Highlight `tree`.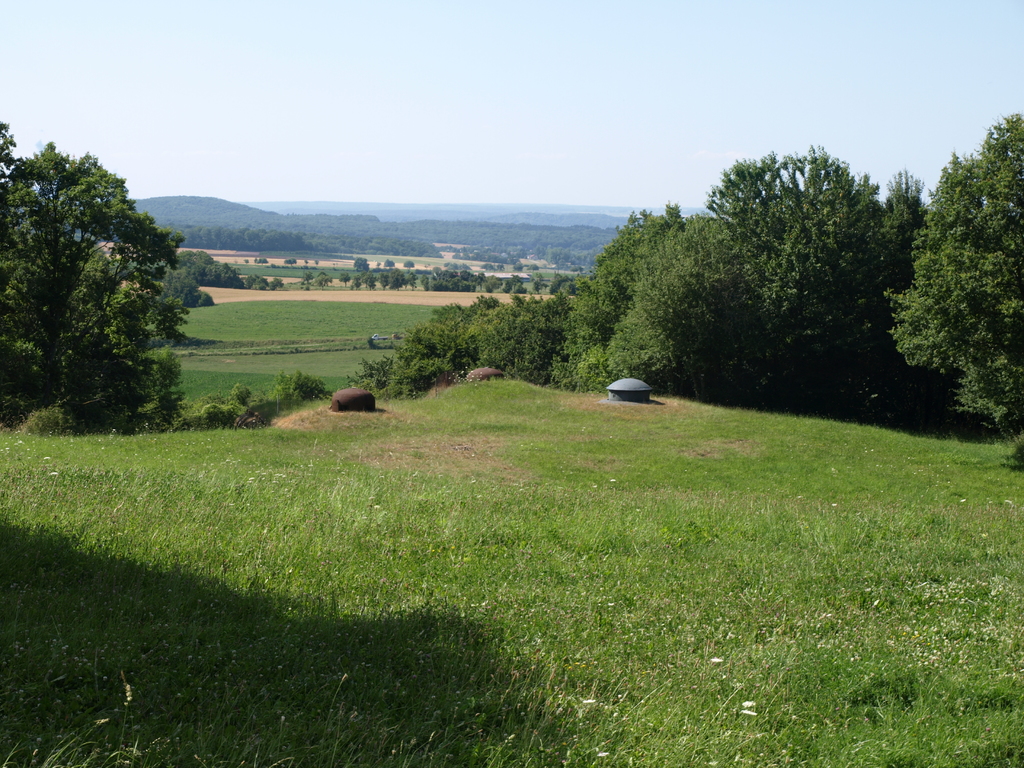
Highlighted region: [513, 262, 521, 271].
